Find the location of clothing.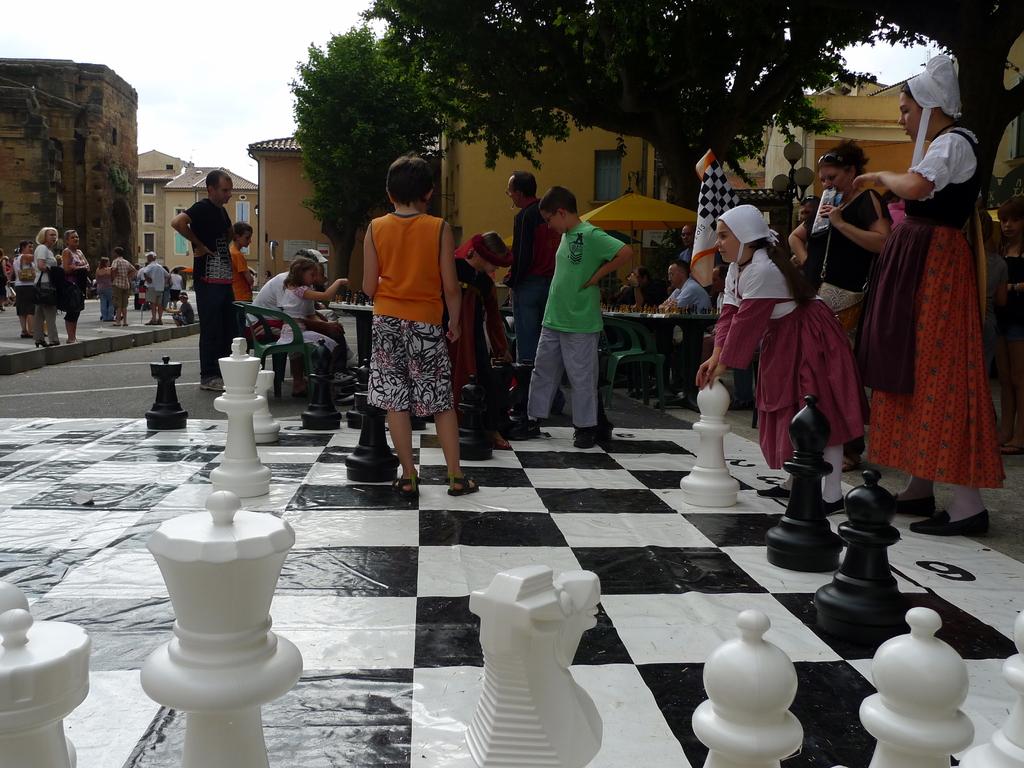
Location: (258,272,364,365).
